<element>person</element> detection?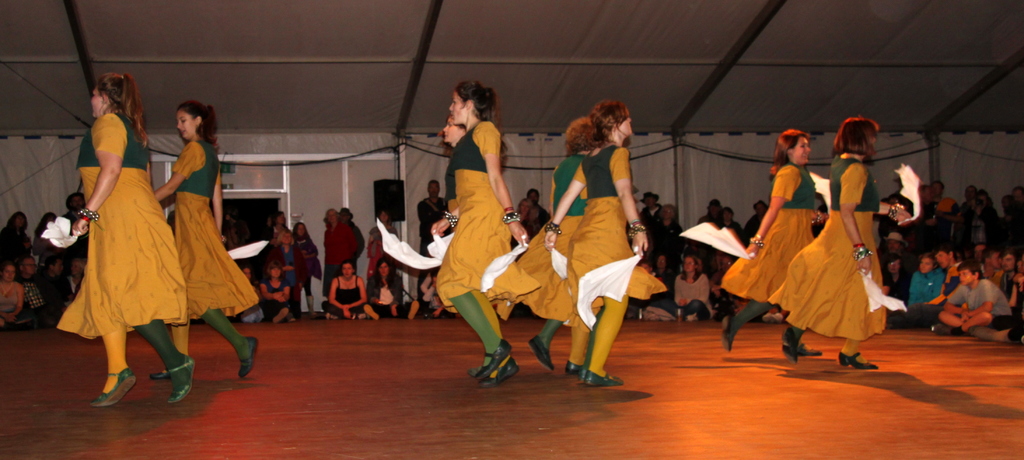
0,217,34,275
